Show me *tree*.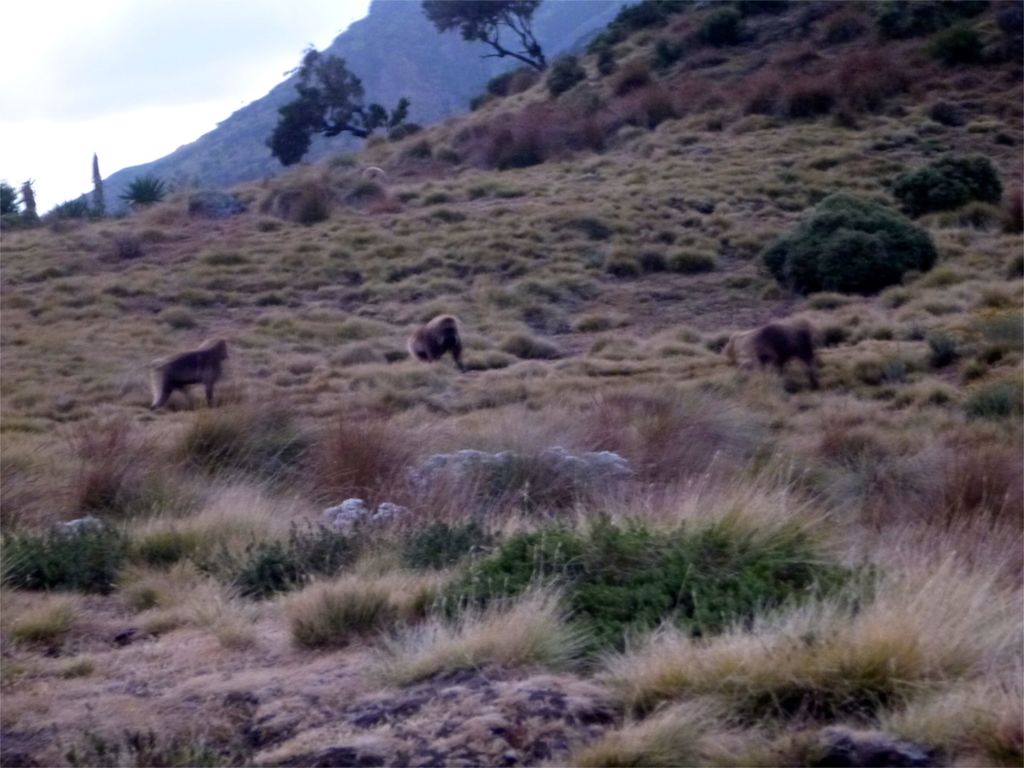
*tree* is here: [420, 0, 543, 72].
